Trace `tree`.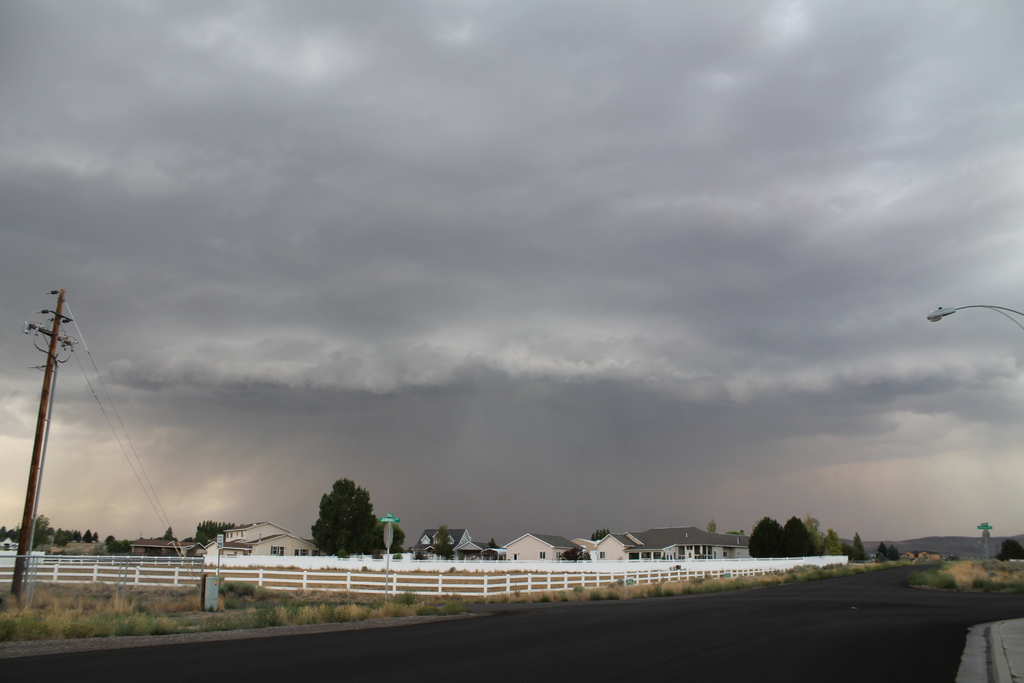
Traced to 557/545/589/562.
